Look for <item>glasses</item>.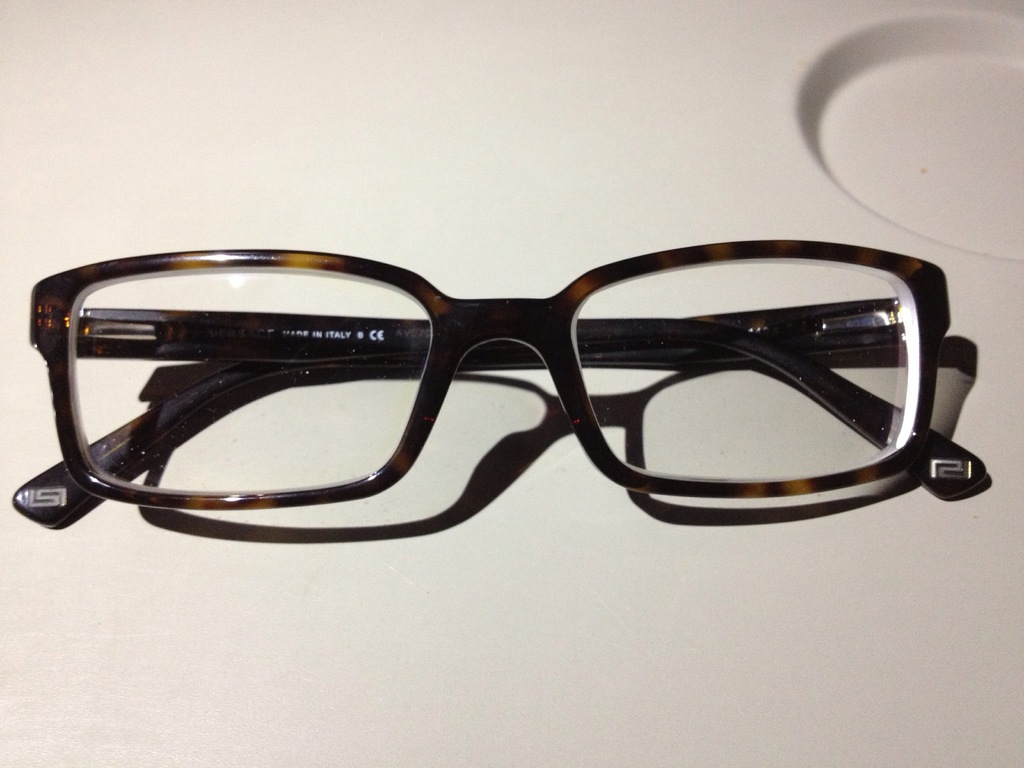
Found: {"left": 12, "top": 237, "right": 989, "bottom": 527}.
